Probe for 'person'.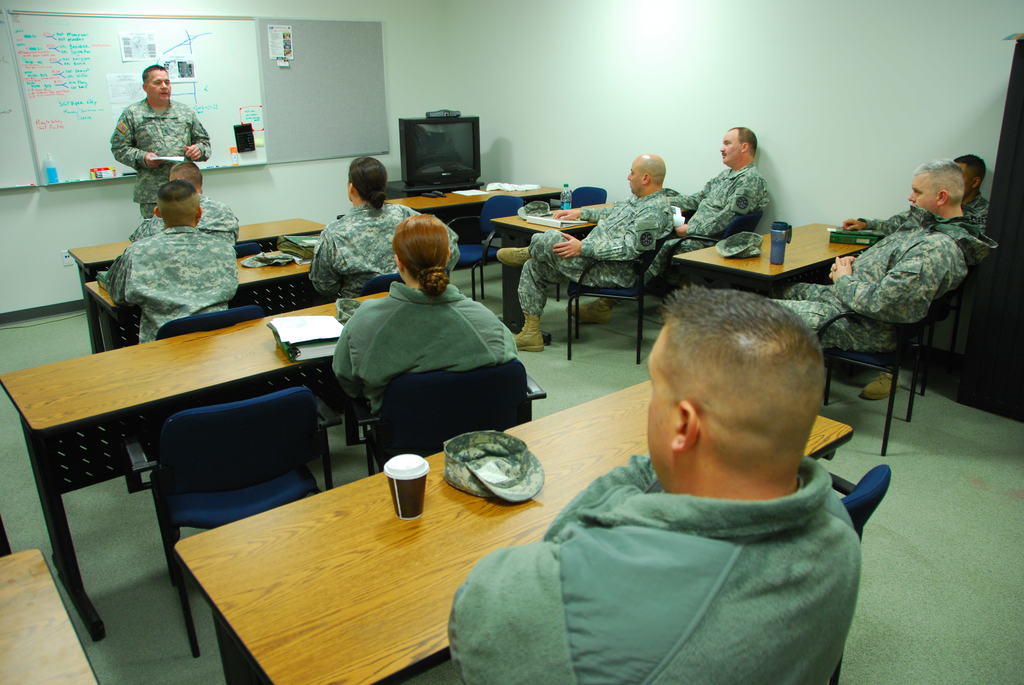
Probe result: region(126, 161, 241, 240).
